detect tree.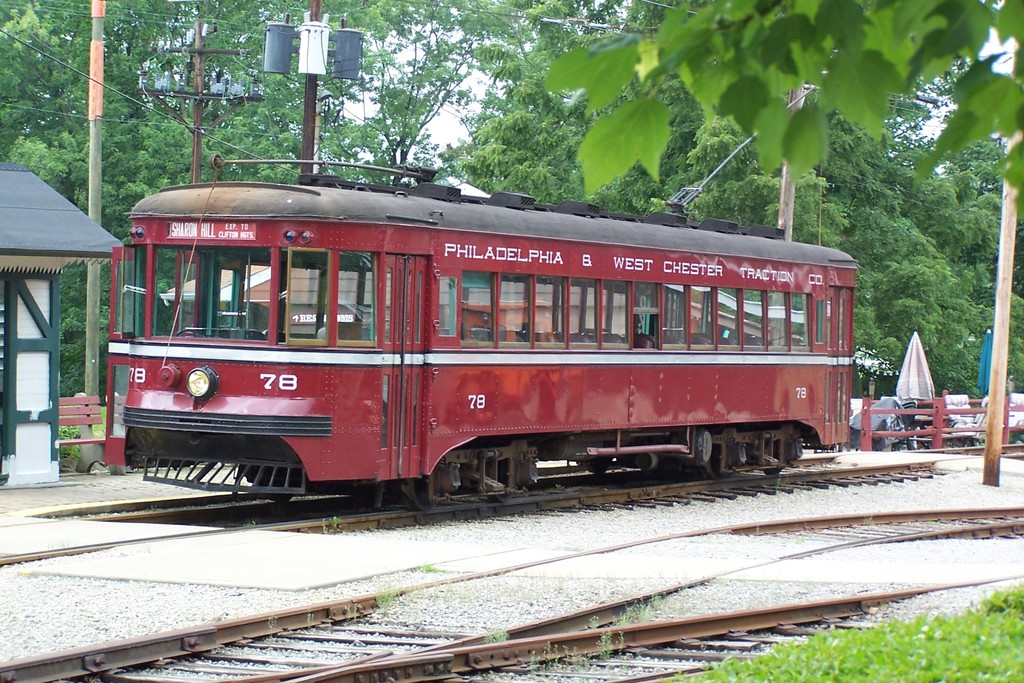
Detected at bbox=[267, 0, 453, 185].
